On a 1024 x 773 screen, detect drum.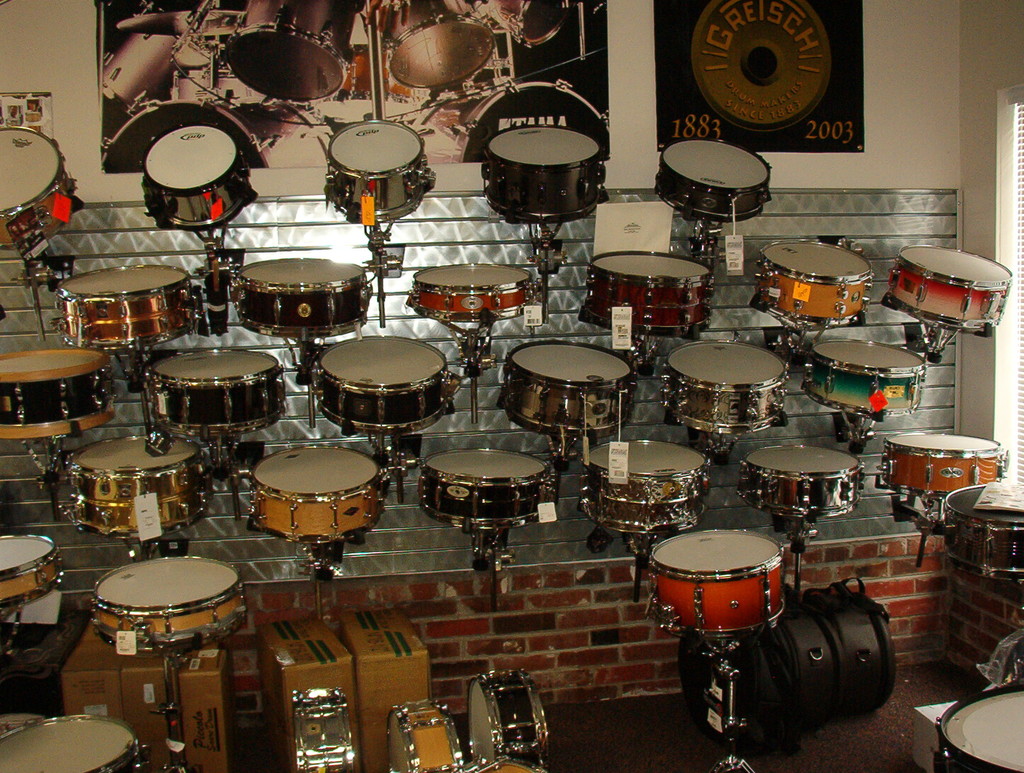
box(227, 0, 355, 109).
